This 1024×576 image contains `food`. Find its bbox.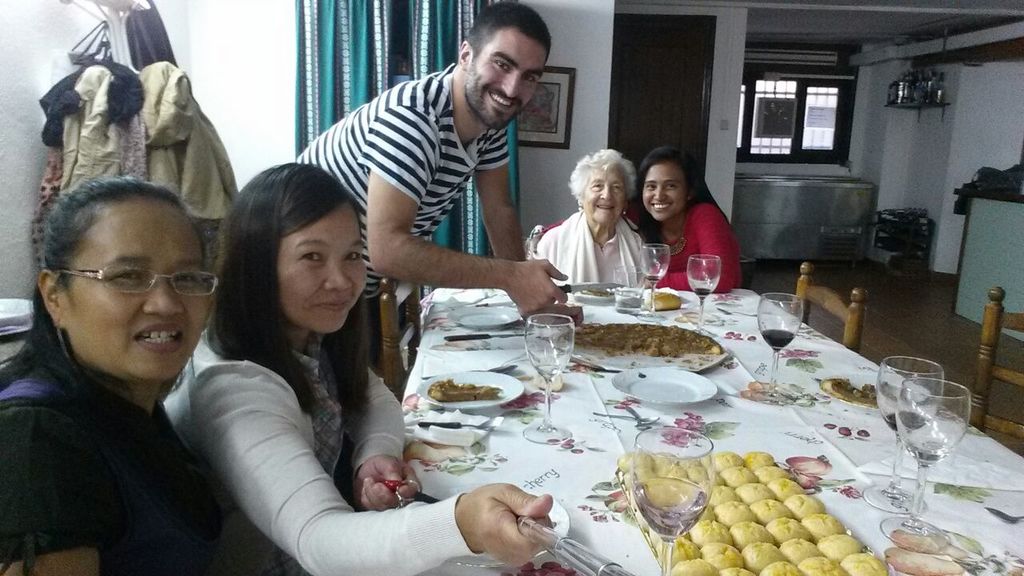
[822, 375, 882, 410].
